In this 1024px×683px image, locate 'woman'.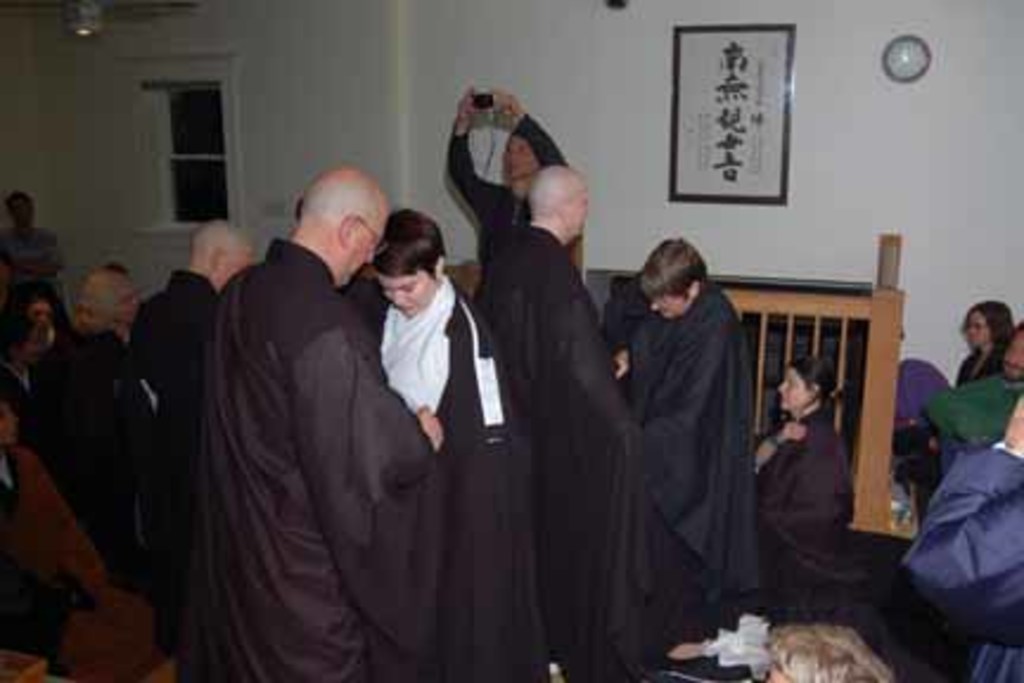
Bounding box: box(754, 353, 863, 526).
